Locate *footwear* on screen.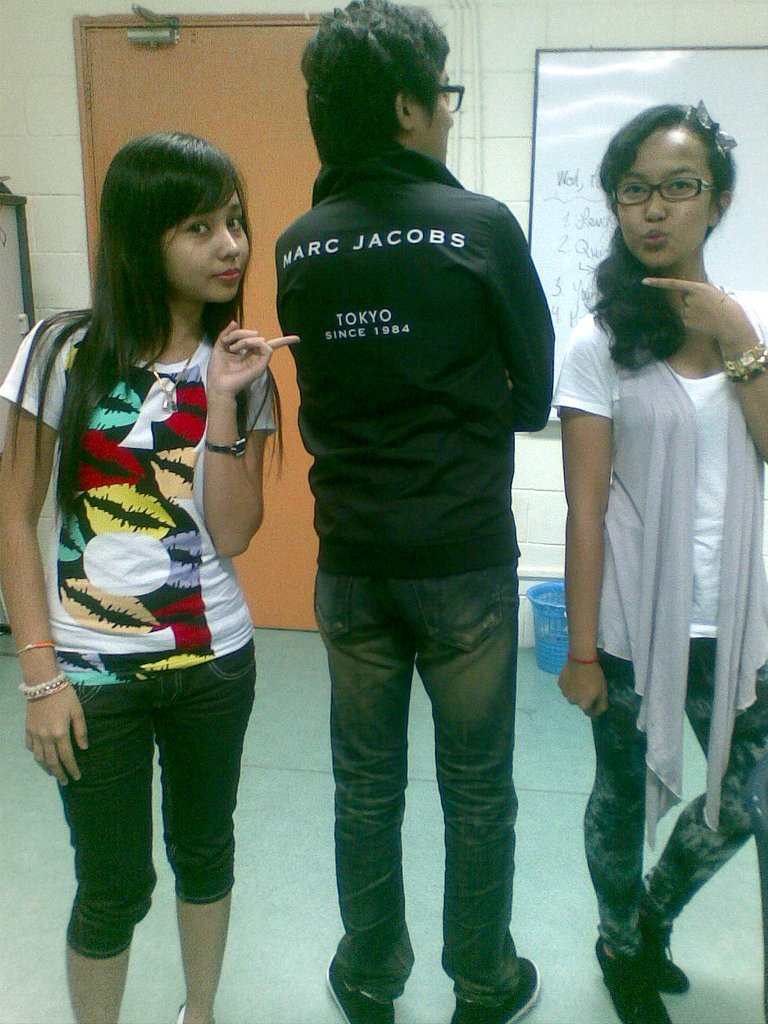
On screen at locate(582, 932, 674, 1023).
